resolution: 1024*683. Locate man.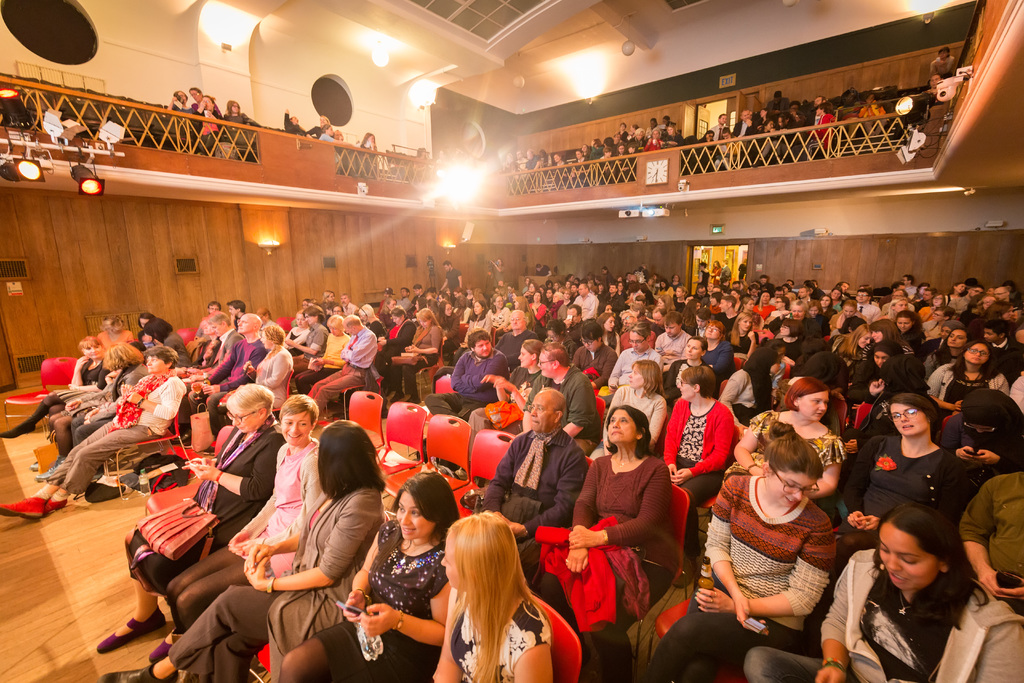
x1=855 y1=290 x2=881 y2=325.
